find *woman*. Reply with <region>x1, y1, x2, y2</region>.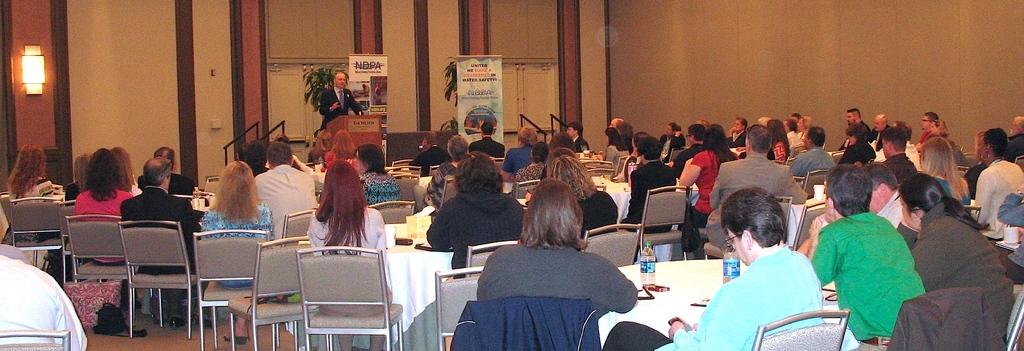
<region>899, 181, 1017, 349</region>.
